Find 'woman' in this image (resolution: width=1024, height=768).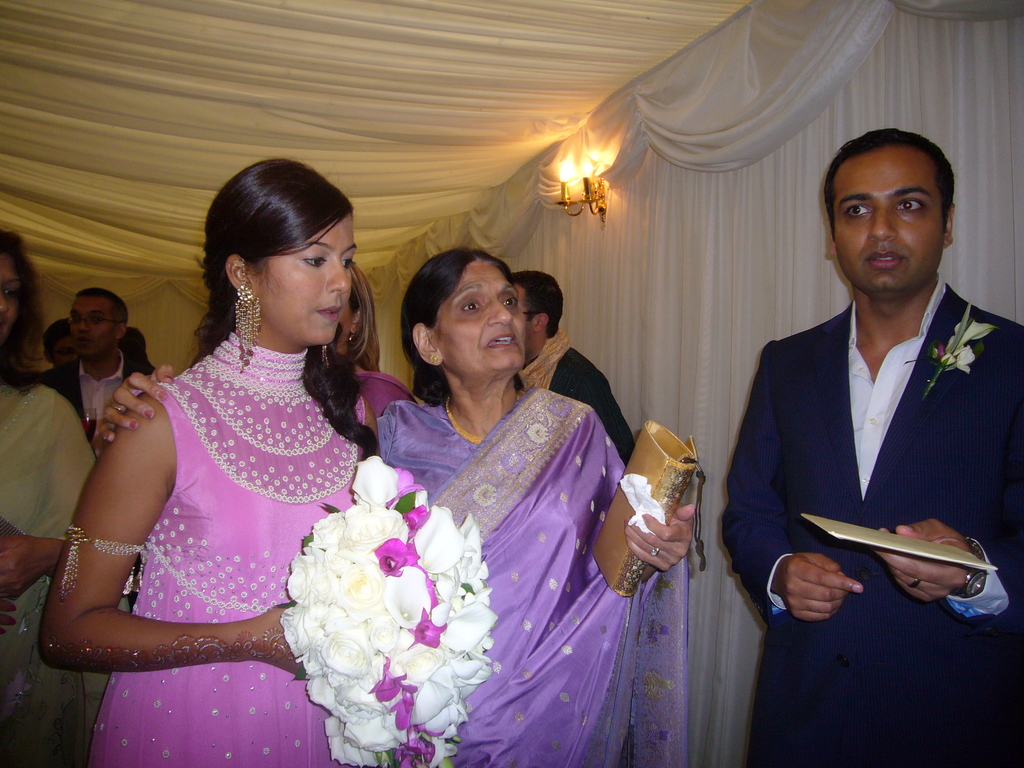
333, 252, 430, 467.
